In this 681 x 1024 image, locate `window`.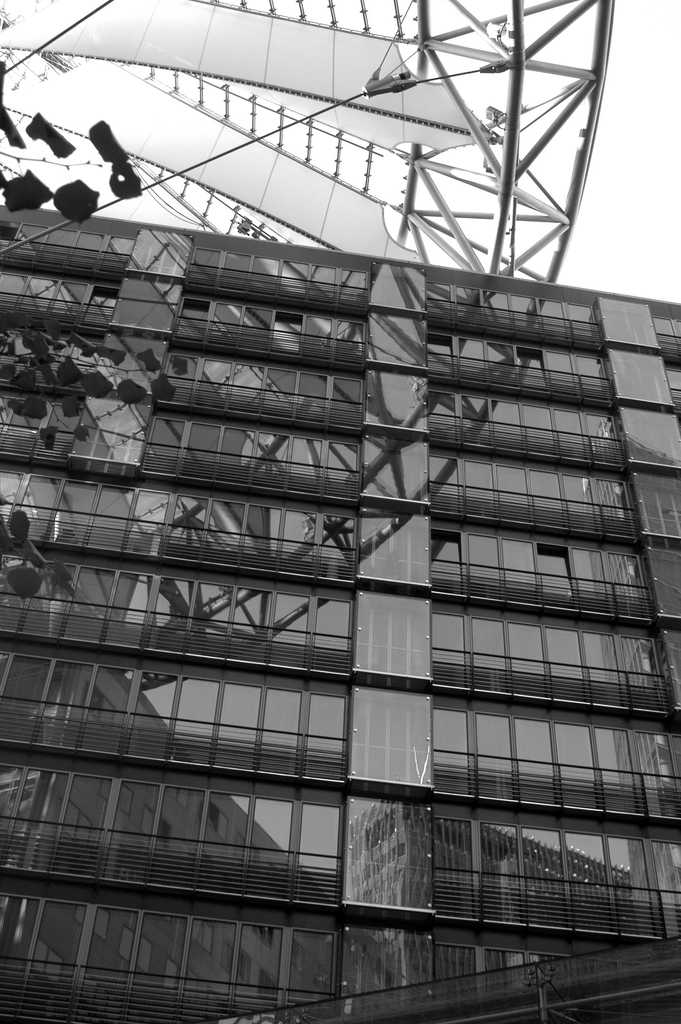
Bounding box: {"x1": 0, "y1": 641, "x2": 342, "y2": 778}.
